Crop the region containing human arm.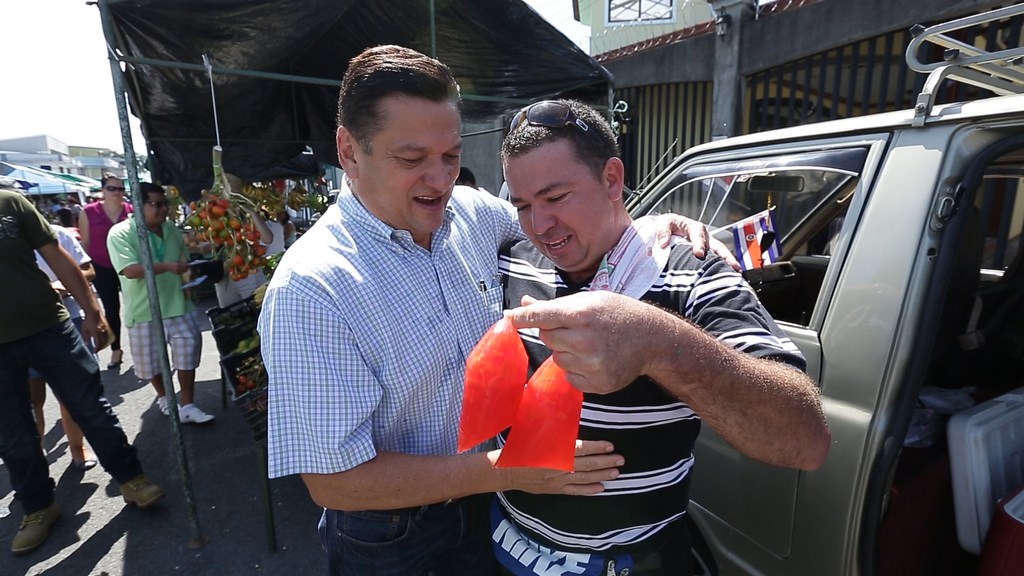
Crop region: x1=72 y1=209 x2=97 y2=251.
